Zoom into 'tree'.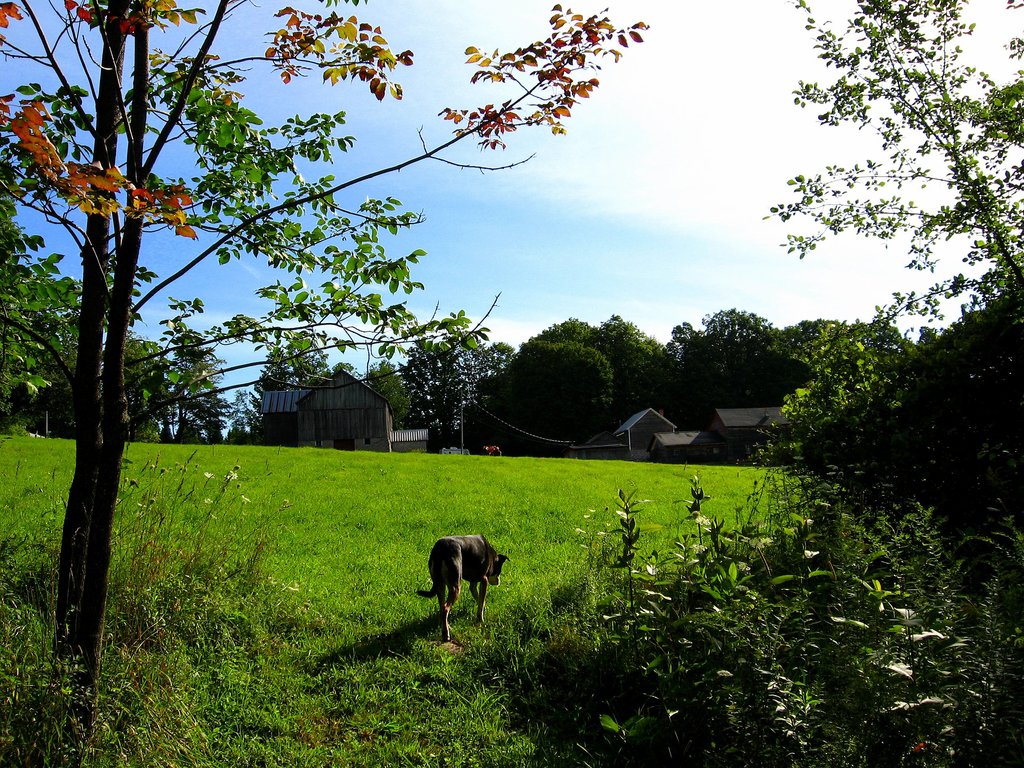
Zoom target: crop(772, 319, 945, 373).
